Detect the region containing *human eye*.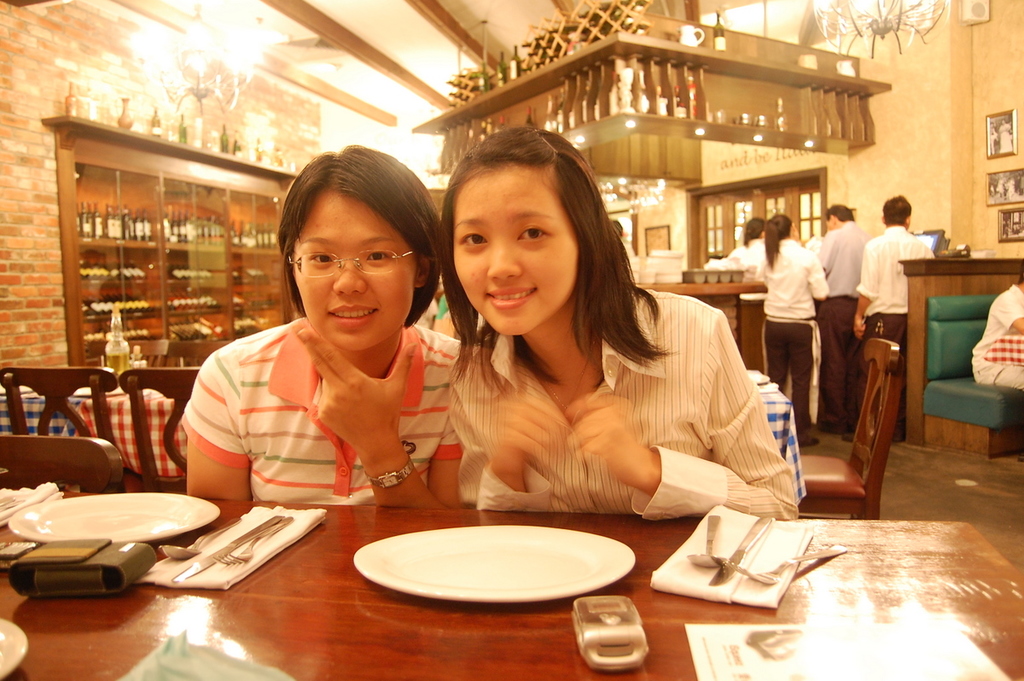
511:217:553:244.
